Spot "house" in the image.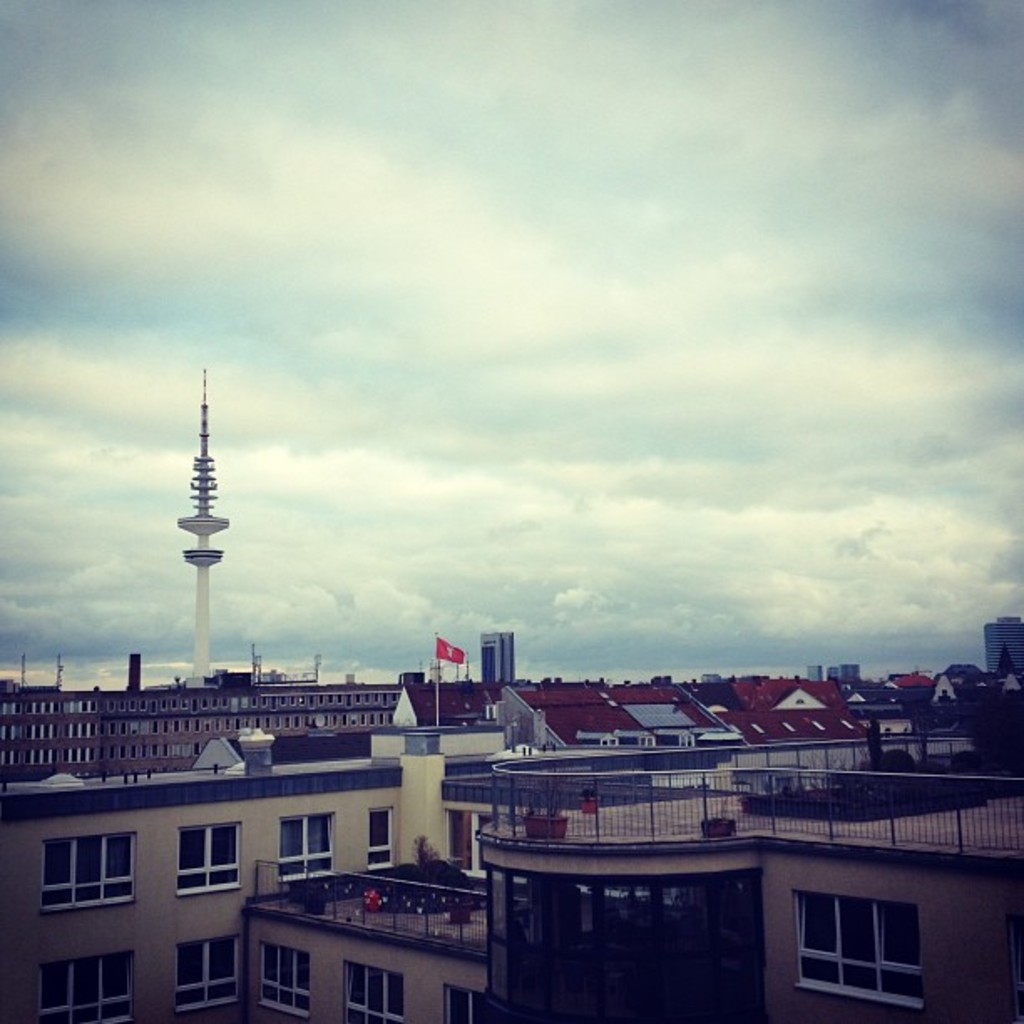
"house" found at (x1=0, y1=676, x2=887, y2=1019).
